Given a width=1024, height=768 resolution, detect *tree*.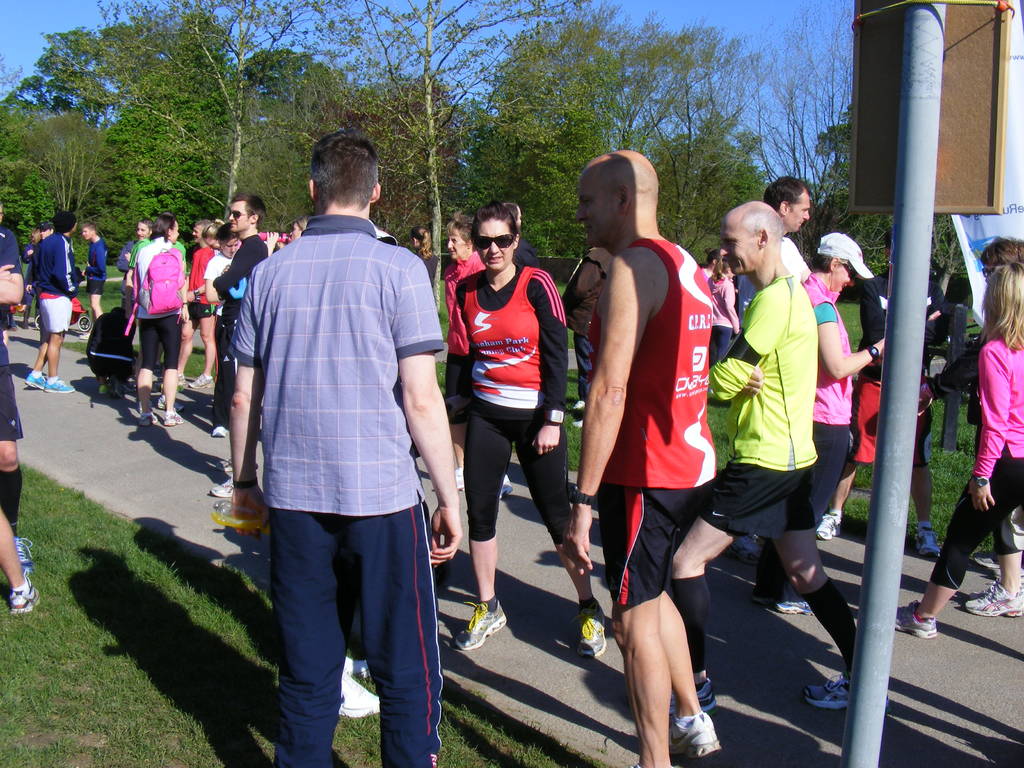
crop(918, 205, 968, 290).
